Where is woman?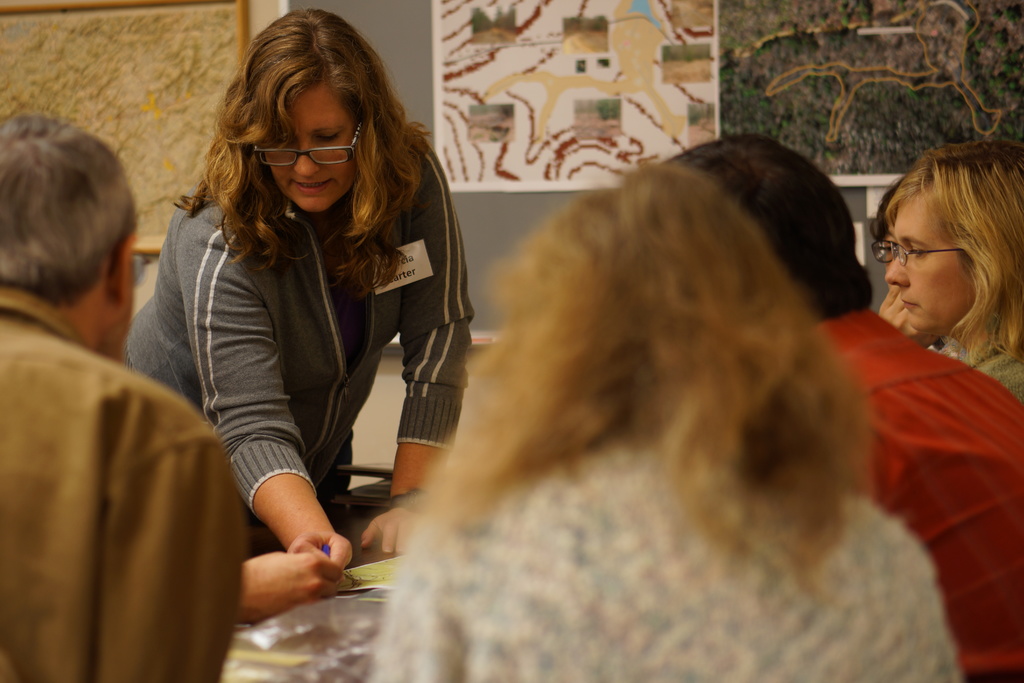
[126, 2, 473, 582].
